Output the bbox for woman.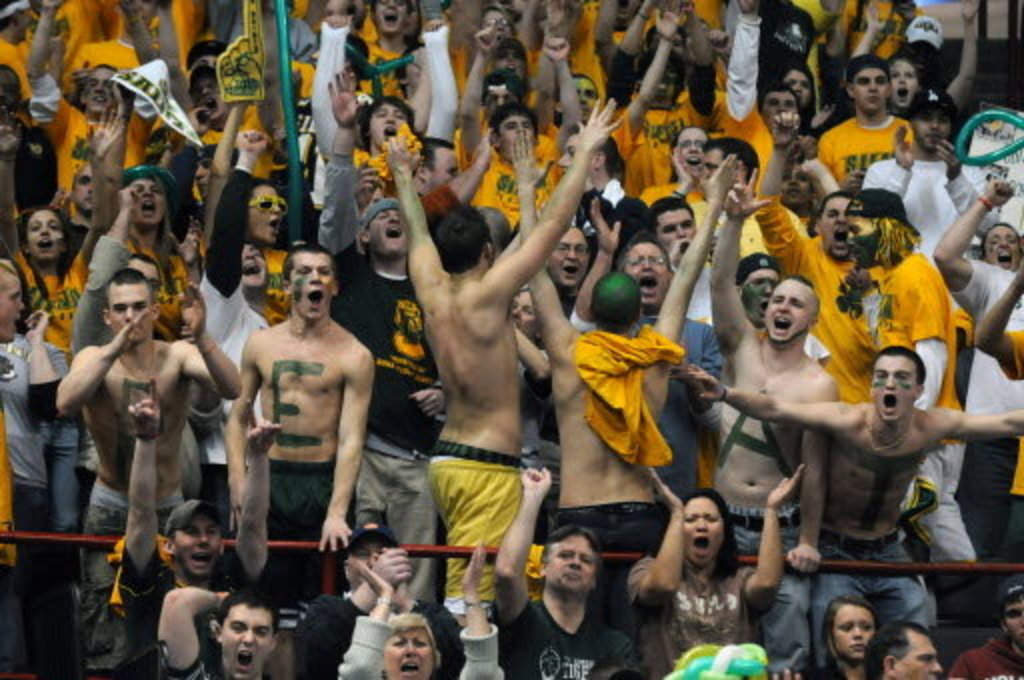
rect(0, 108, 120, 534).
